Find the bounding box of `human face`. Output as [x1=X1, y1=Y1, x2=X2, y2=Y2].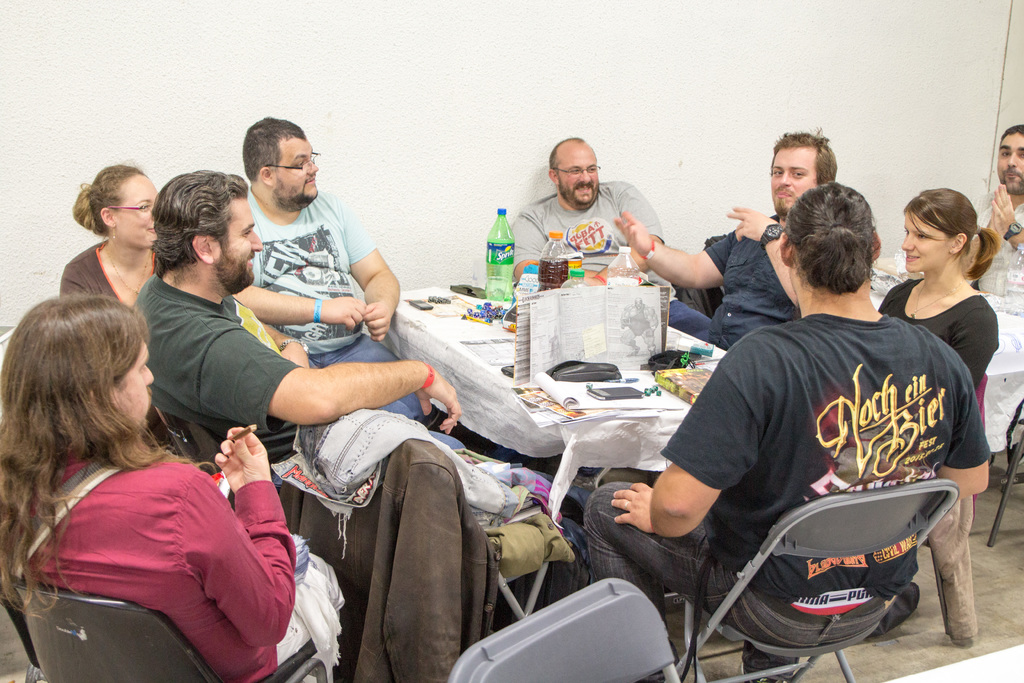
[x1=110, y1=343, x2=157, y2=427].
